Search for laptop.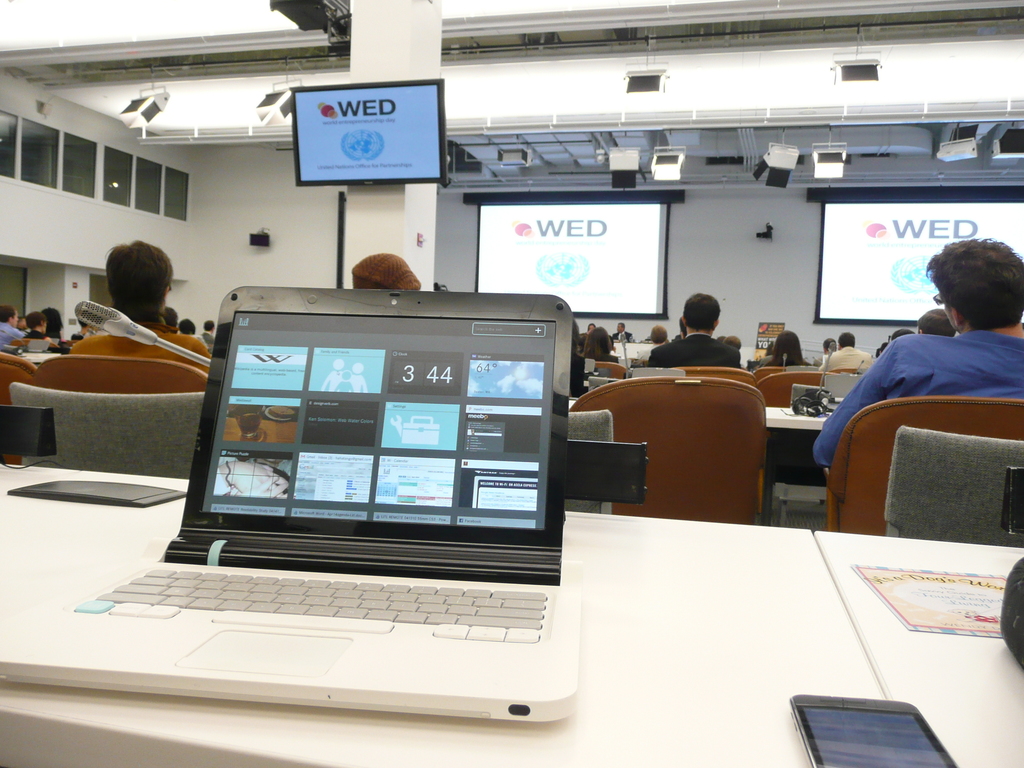
Found at pyautogui.locateOnScreen(49, 359, 574, 744).
